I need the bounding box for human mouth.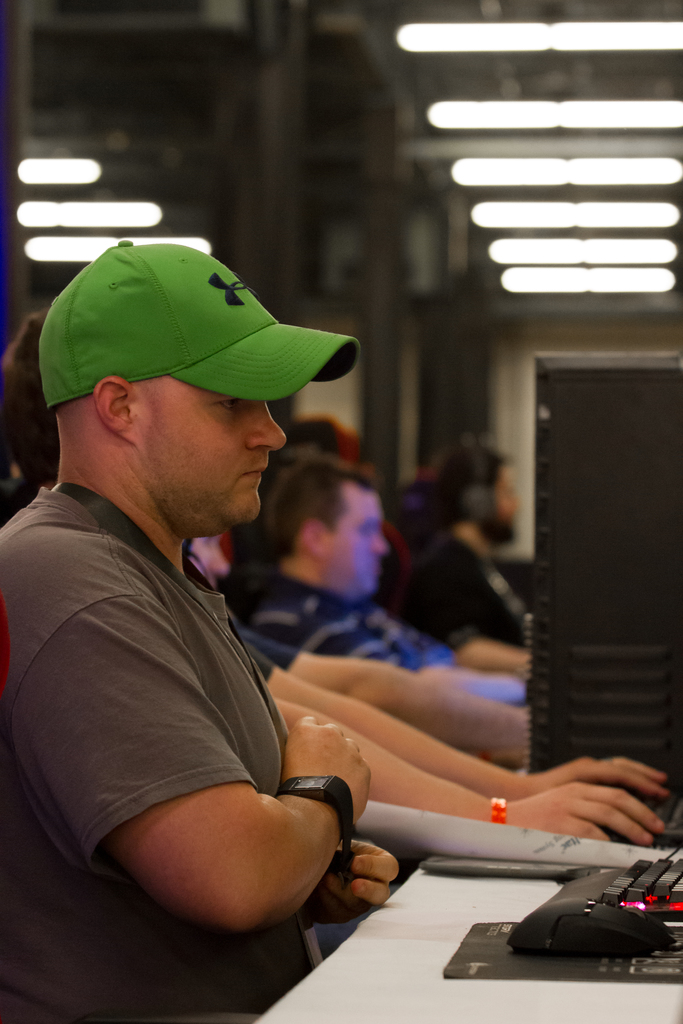
Here it is: 243/467/266/477.
